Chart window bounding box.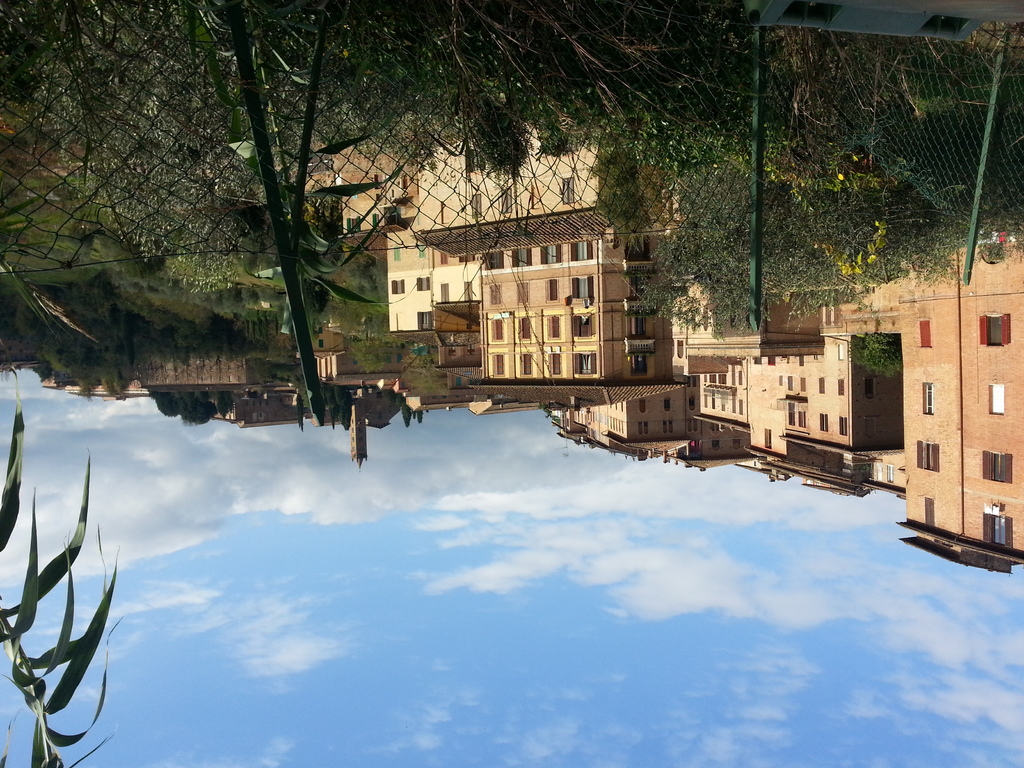
Charted: 835, 416, 850, 438.
